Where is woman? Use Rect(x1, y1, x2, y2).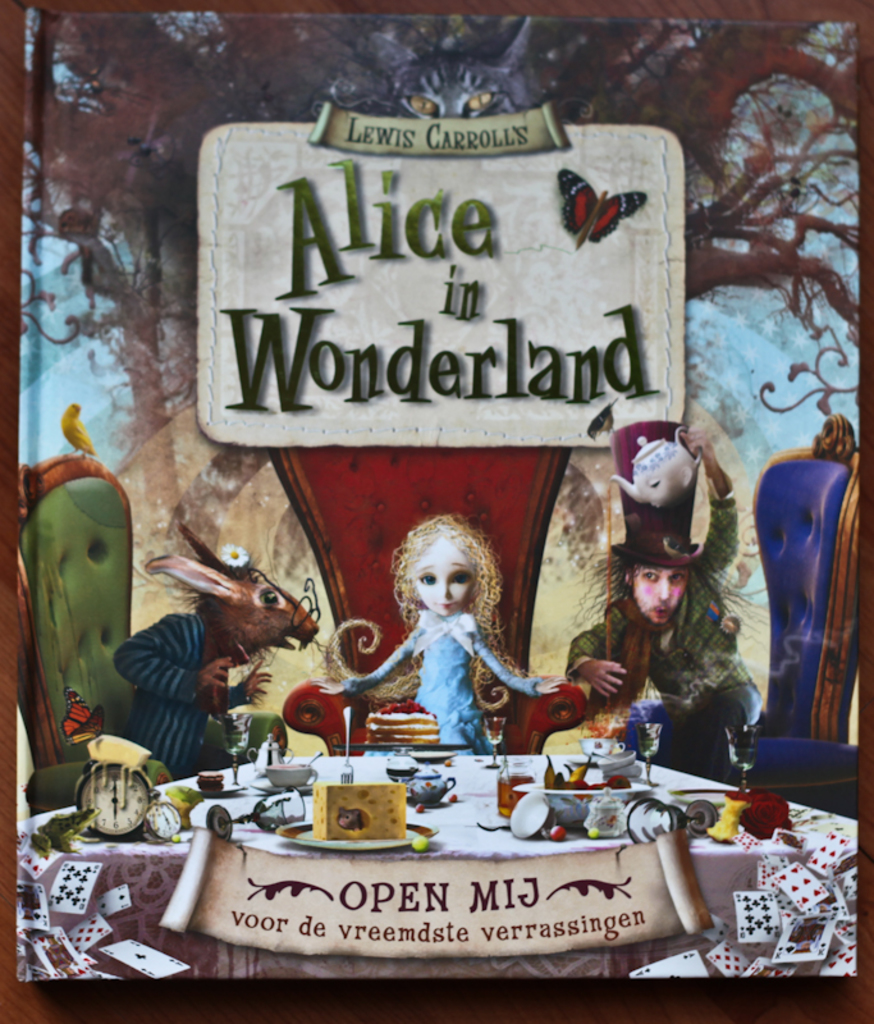
Rect(328, 518, 577, 756).
